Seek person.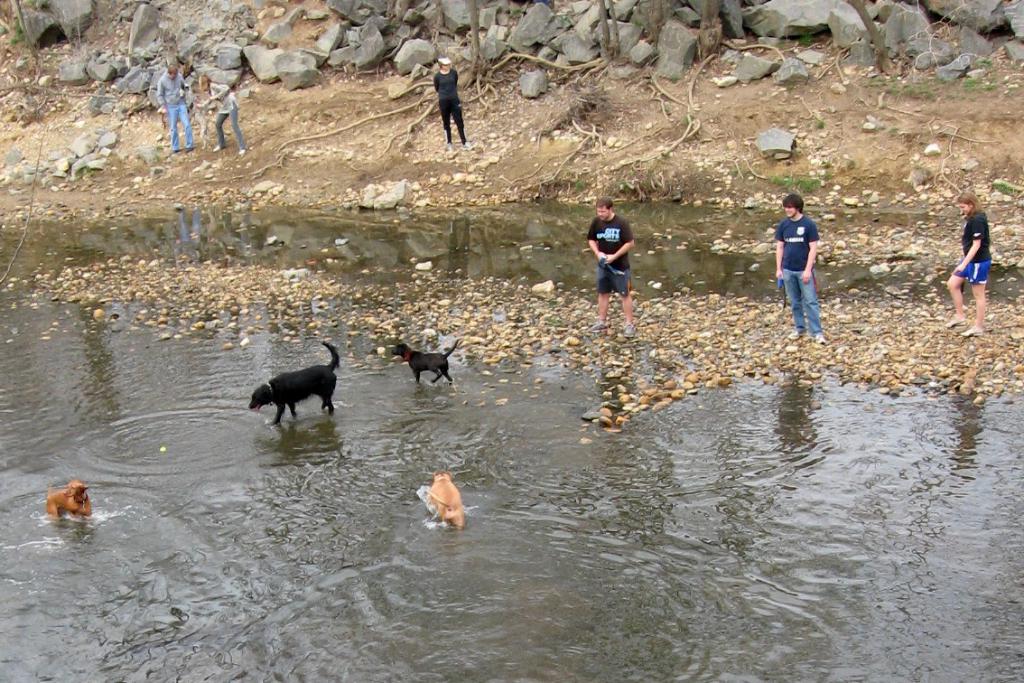
Rect(436, 53, 471, 146).
